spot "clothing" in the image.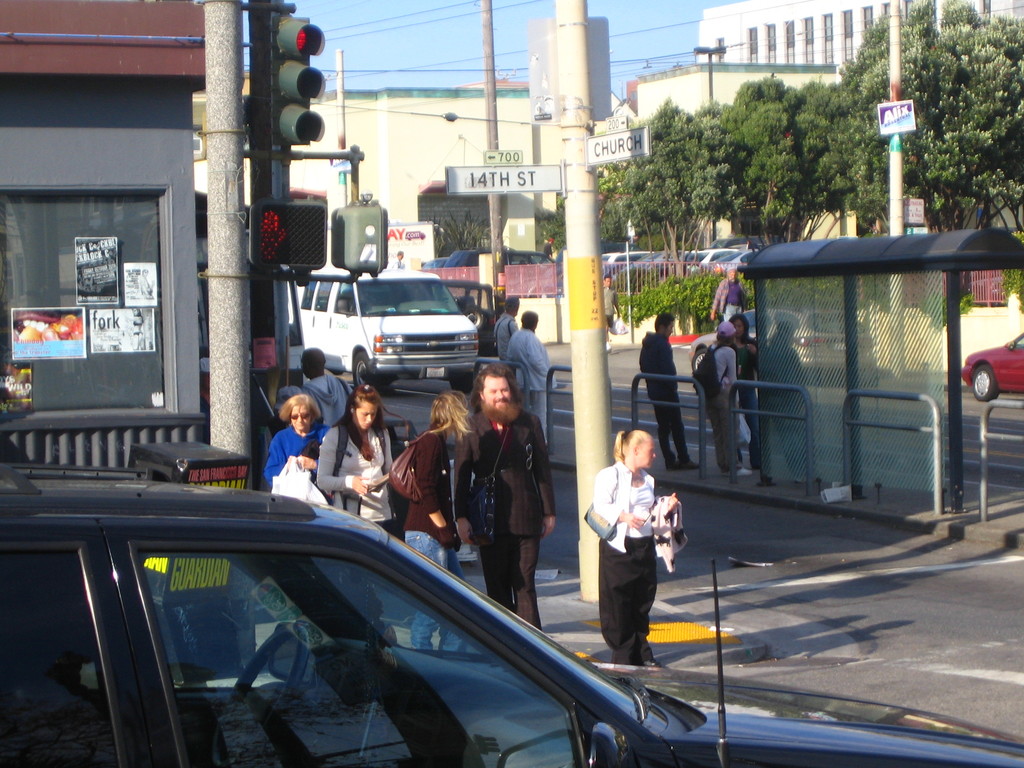
"clothing" found at <box>444,409,545,627</box>.
